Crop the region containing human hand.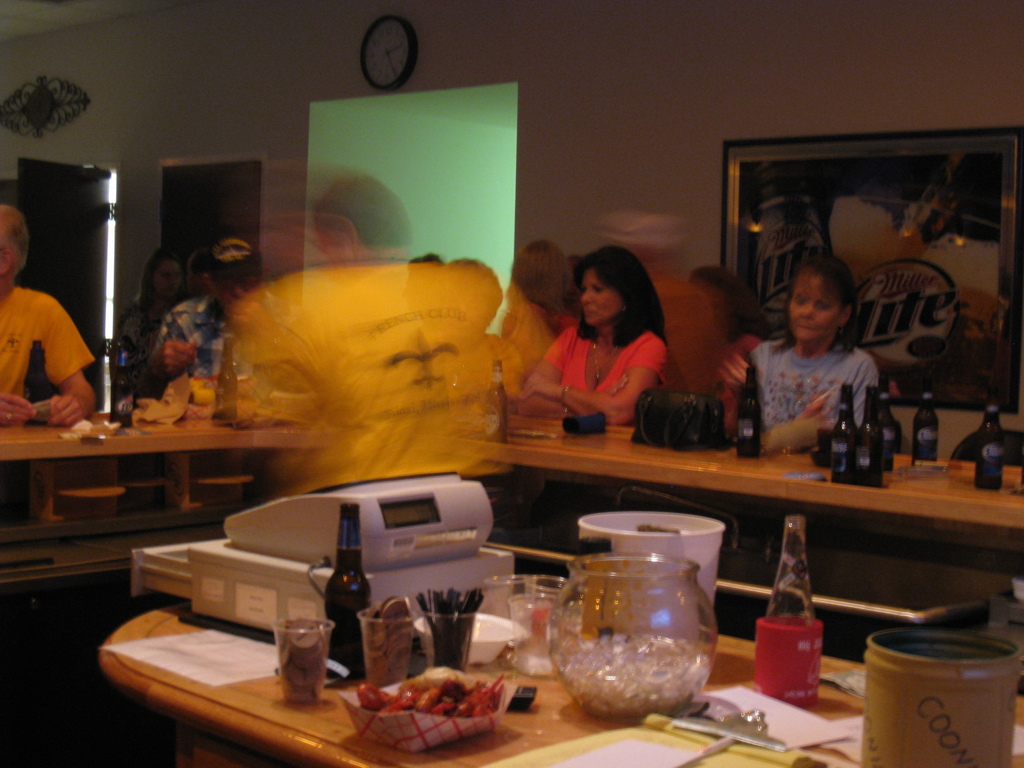
Crop region: box=[518, 371, 563, 404].
